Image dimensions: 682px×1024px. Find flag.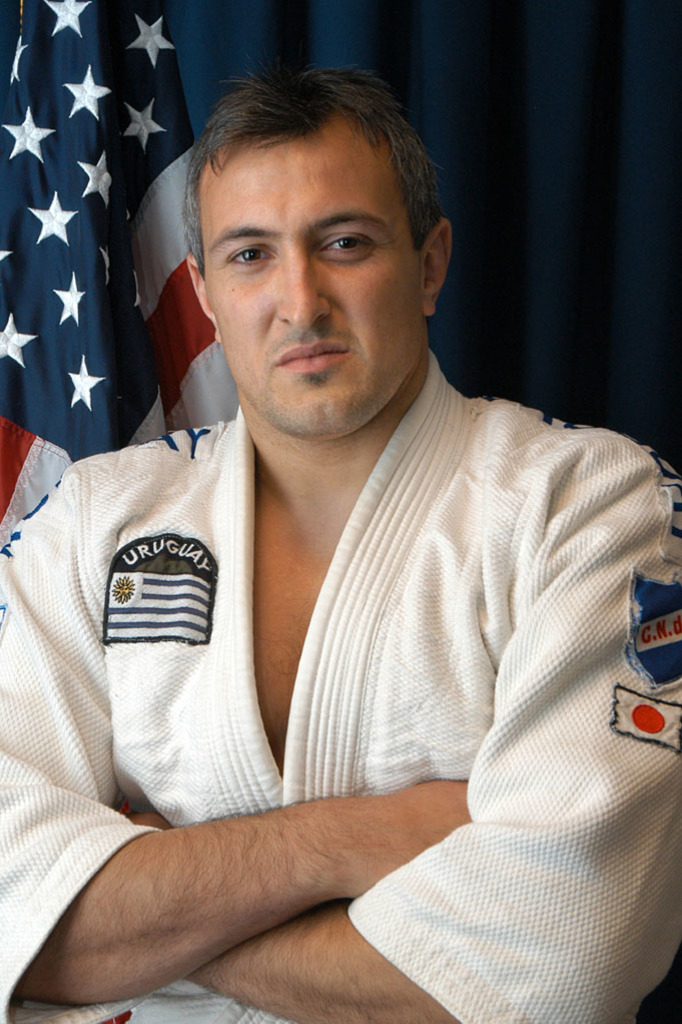
pyautogui.locateOnScreen(0, 0, 237, 573).
